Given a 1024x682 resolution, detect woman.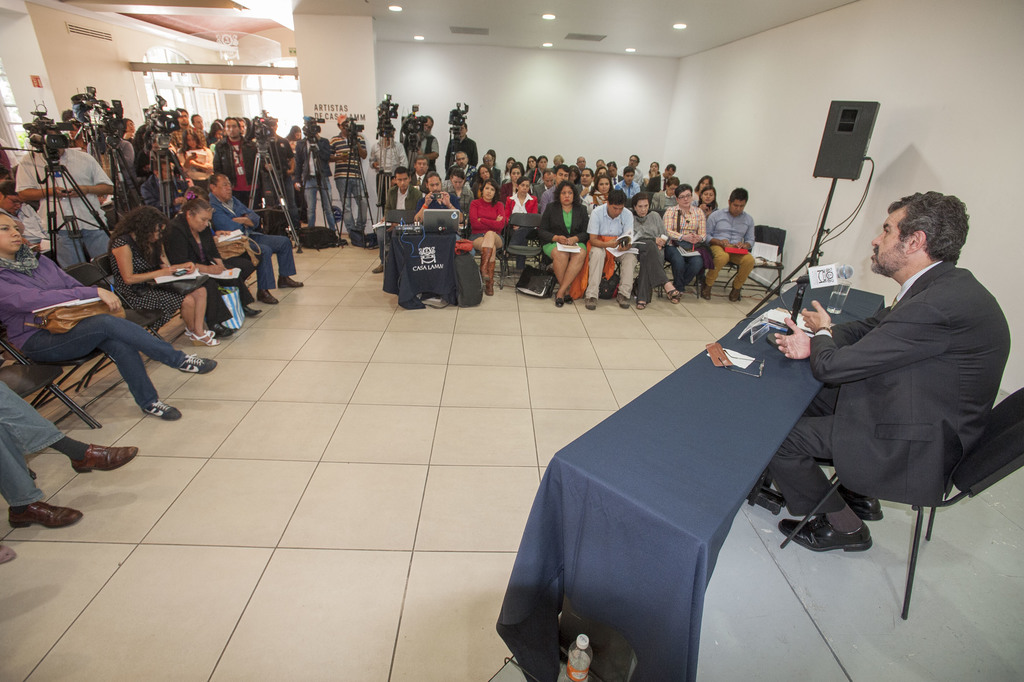
[473, 178, 509, 296].
